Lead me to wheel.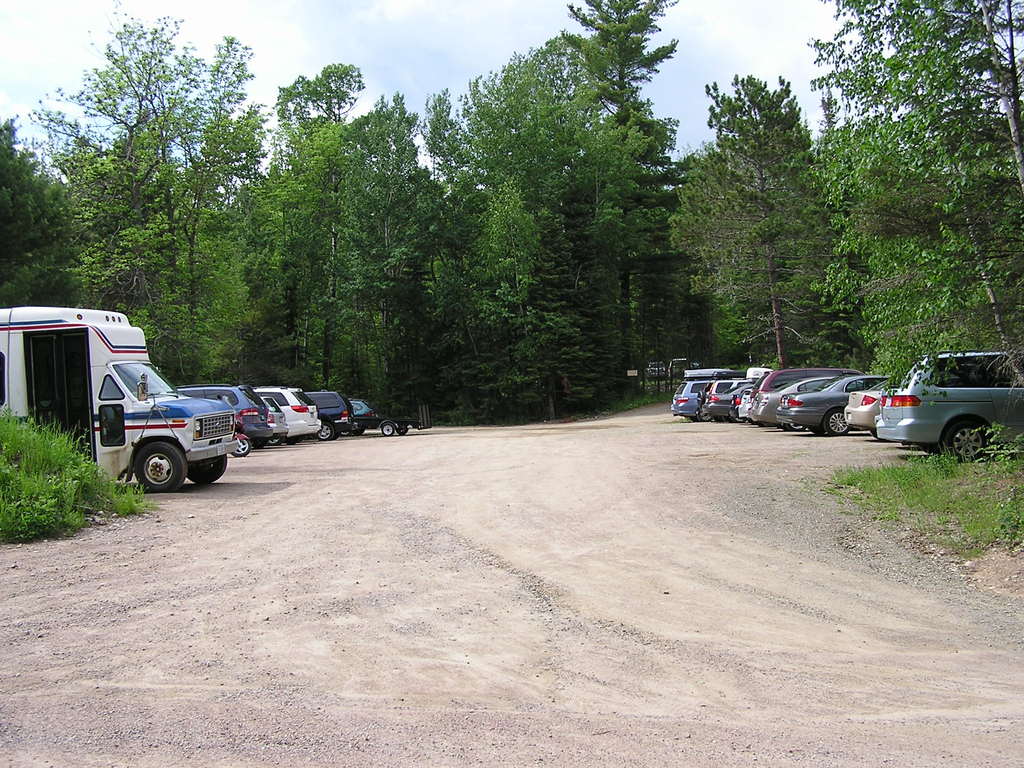
Lead to <region>790, 423, 804, 432</region>.
